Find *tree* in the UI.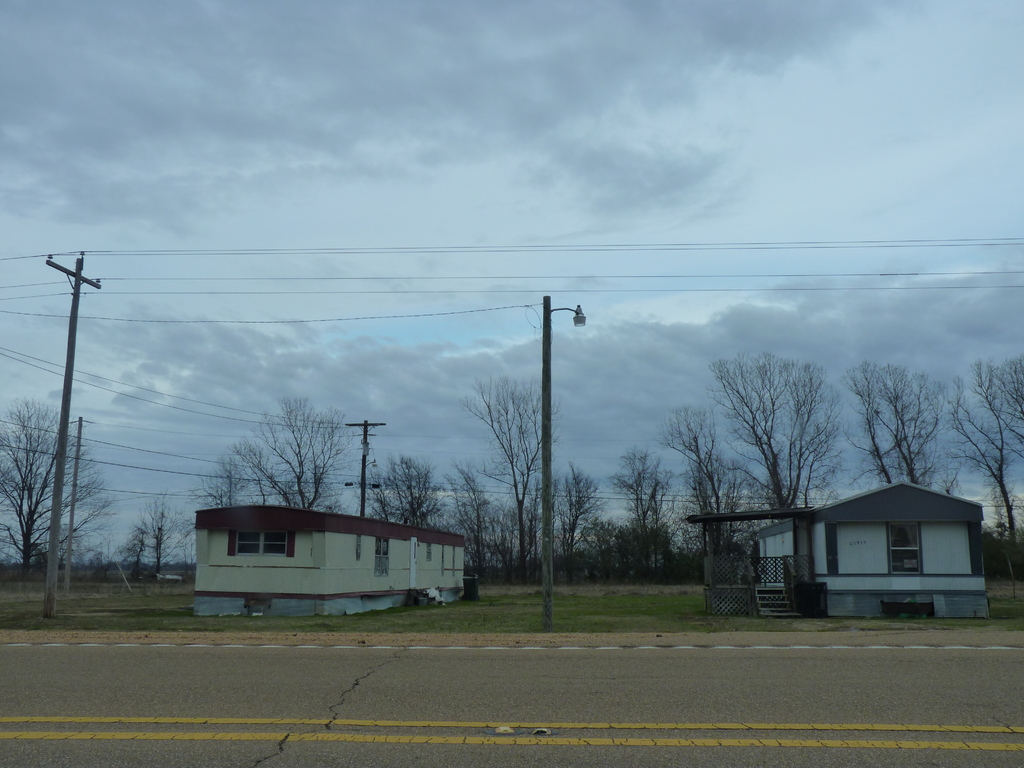
UI element at box(451, 371, 561, 582).
